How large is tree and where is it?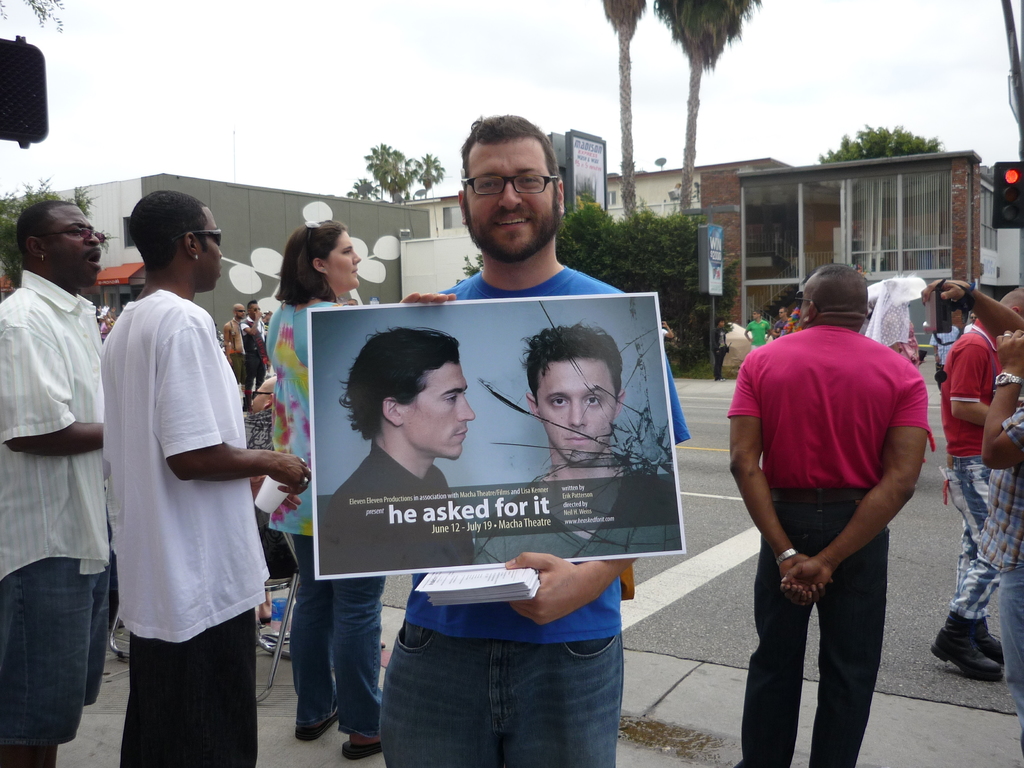
Bounding box: 0:177:93:288.
